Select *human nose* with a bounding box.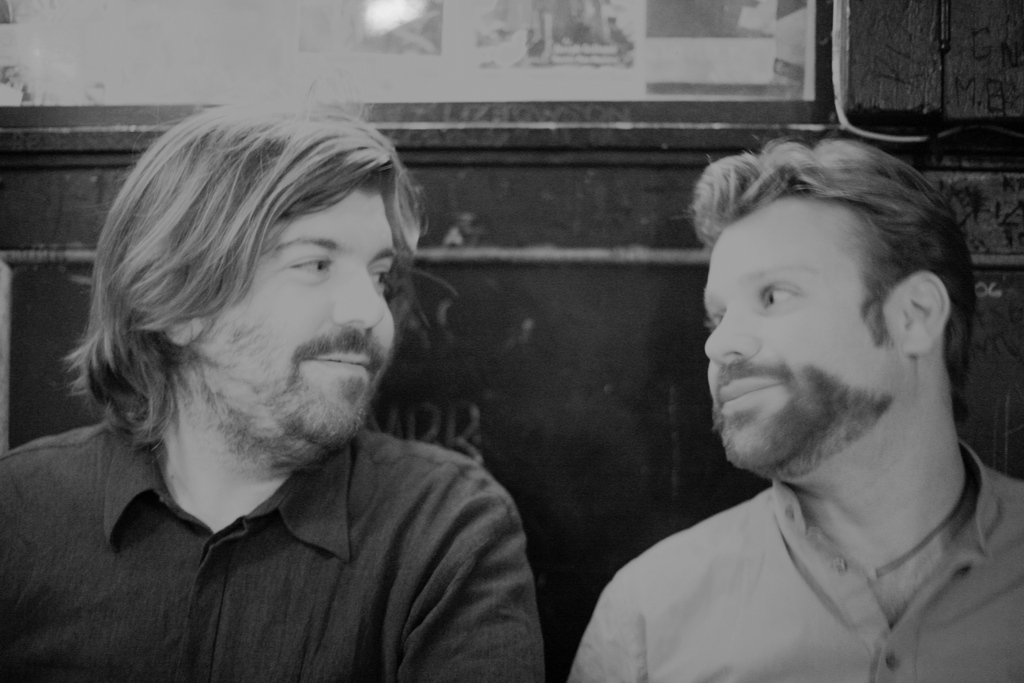
703/309/760/372.
